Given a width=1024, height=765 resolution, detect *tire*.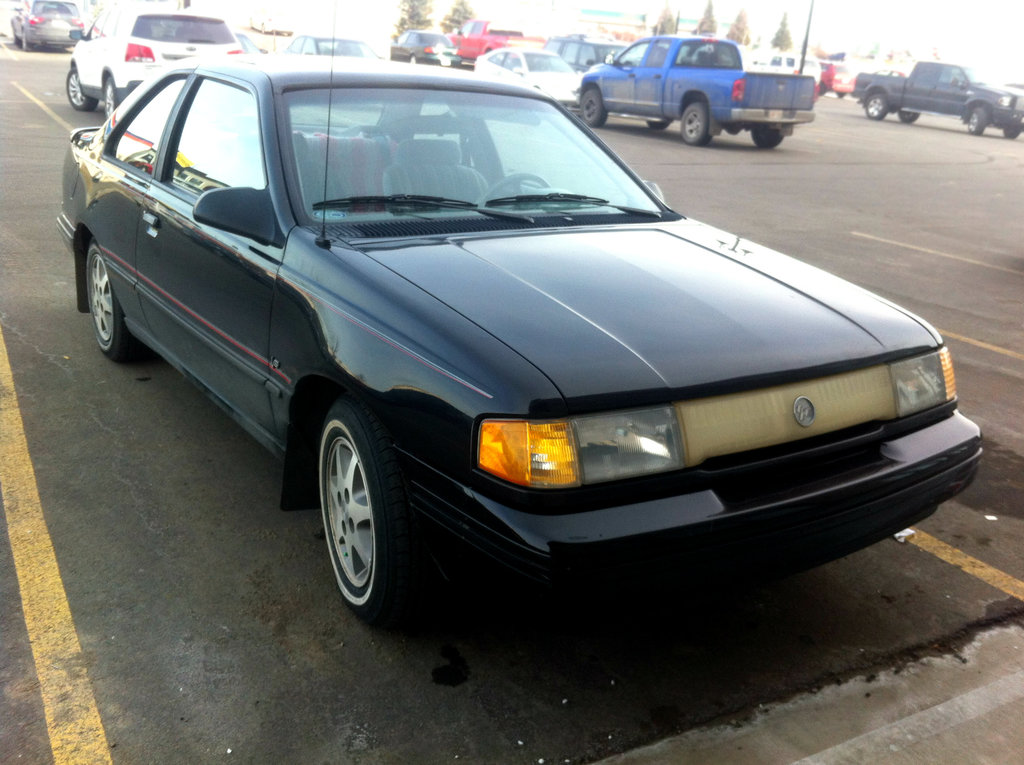
<box>1000,124,1023,140</box>.
